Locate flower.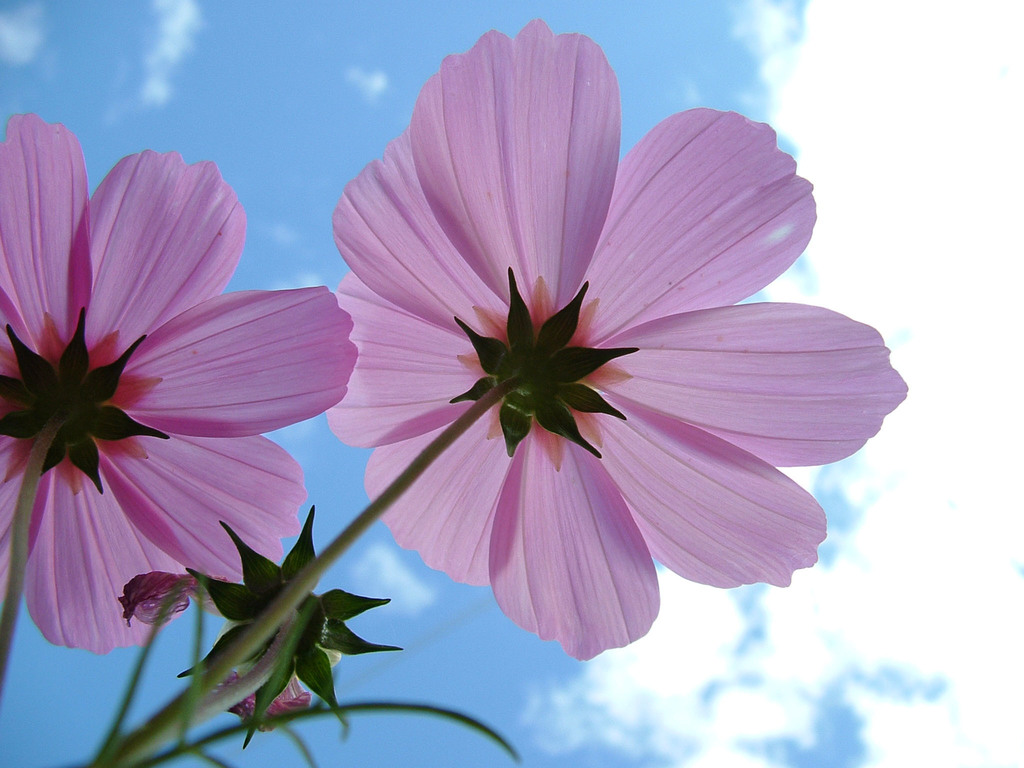
Bounding box: {"x1": 0, "y1": 102, "x2": 354, "y2": 660}.
